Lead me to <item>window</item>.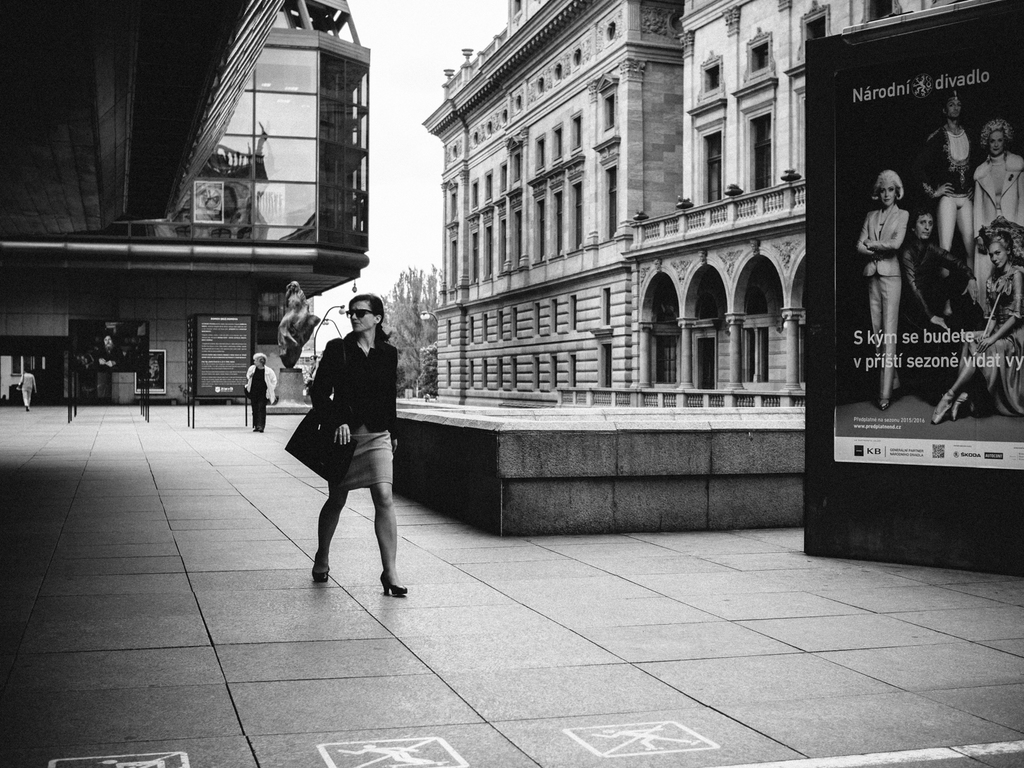
Lead to [445, 313, 452, 346].
